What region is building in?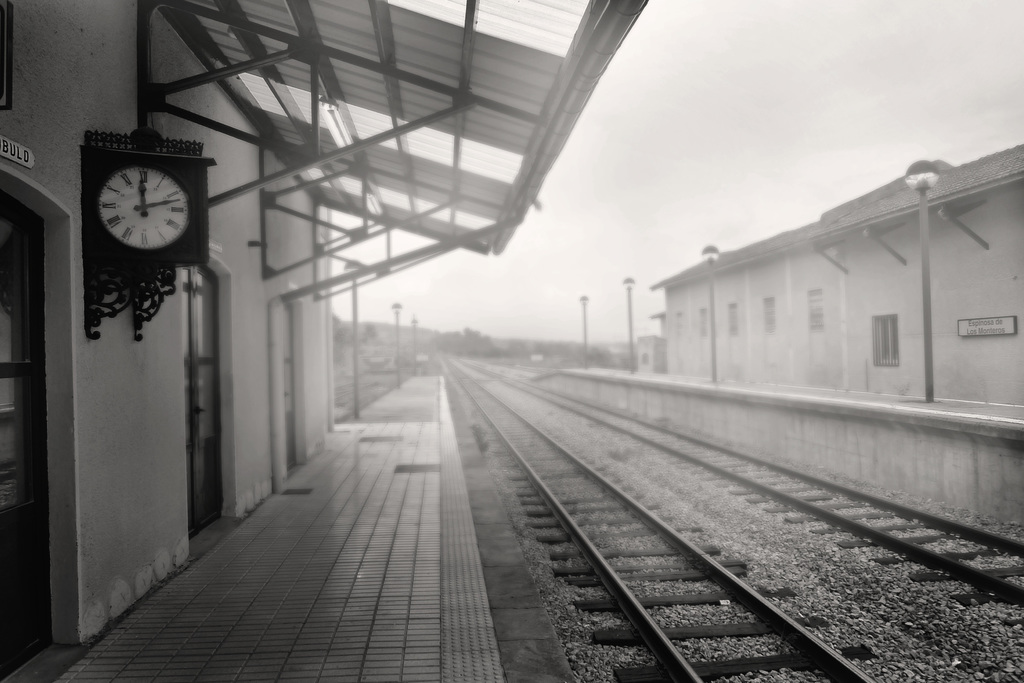
(655,147,1023,526).
